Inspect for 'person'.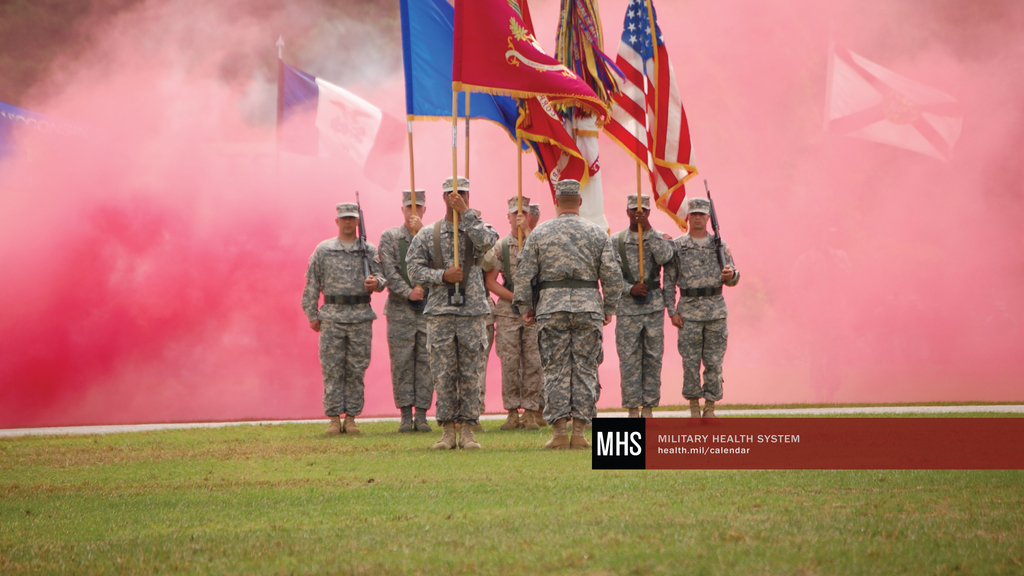
Inspection: 612, 188, 676, 419.
